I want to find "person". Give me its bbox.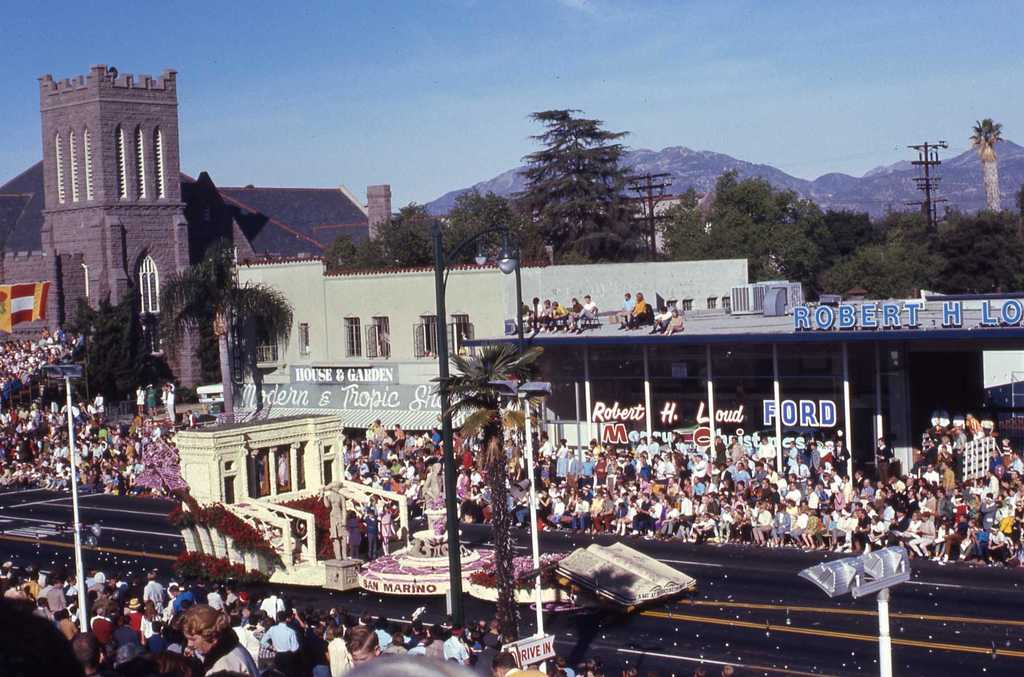
(643,300,666,335).
